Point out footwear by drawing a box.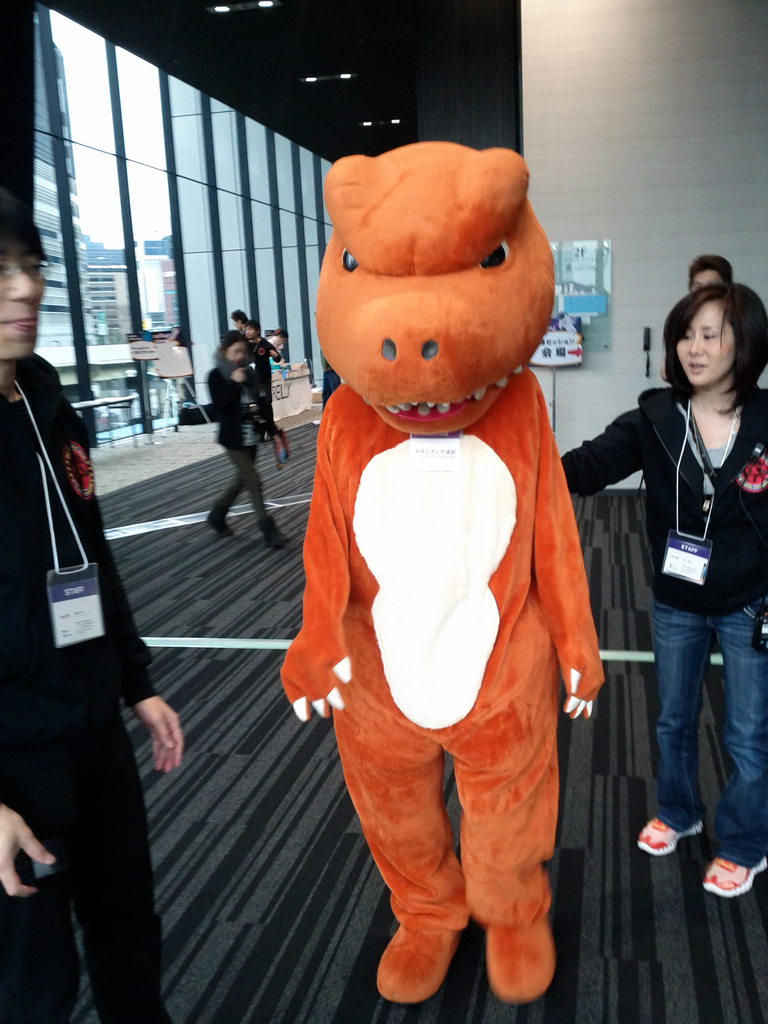
696/856/767/895.
